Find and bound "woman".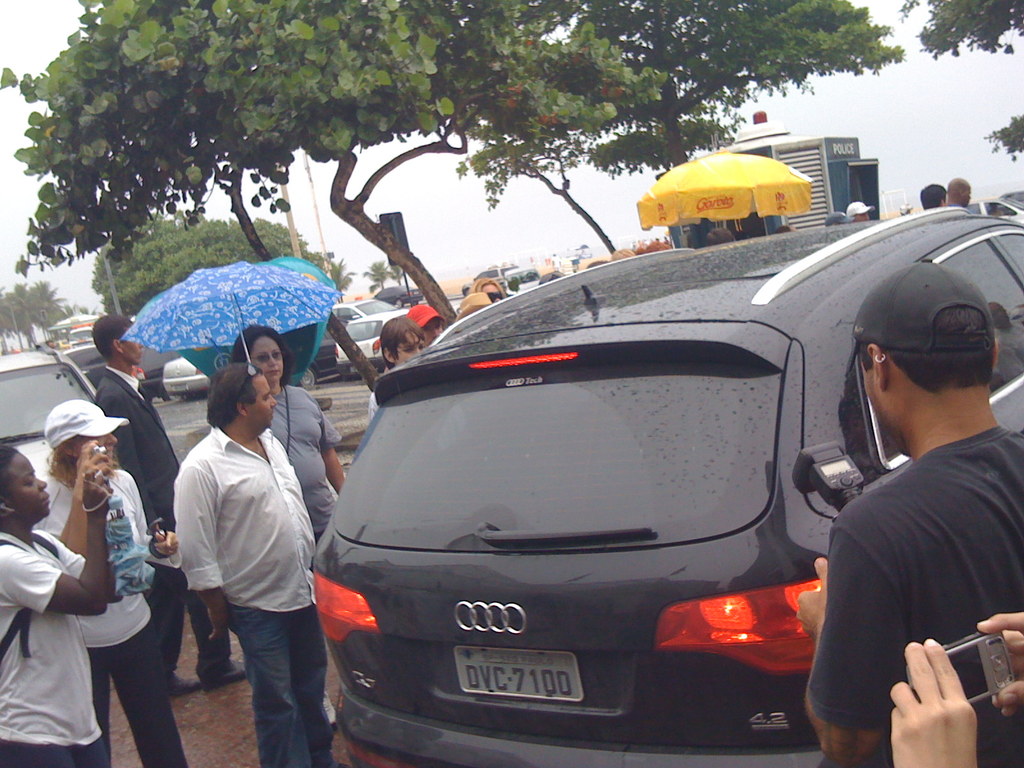
Bound: l=0, t=432, r=124, b=767.
